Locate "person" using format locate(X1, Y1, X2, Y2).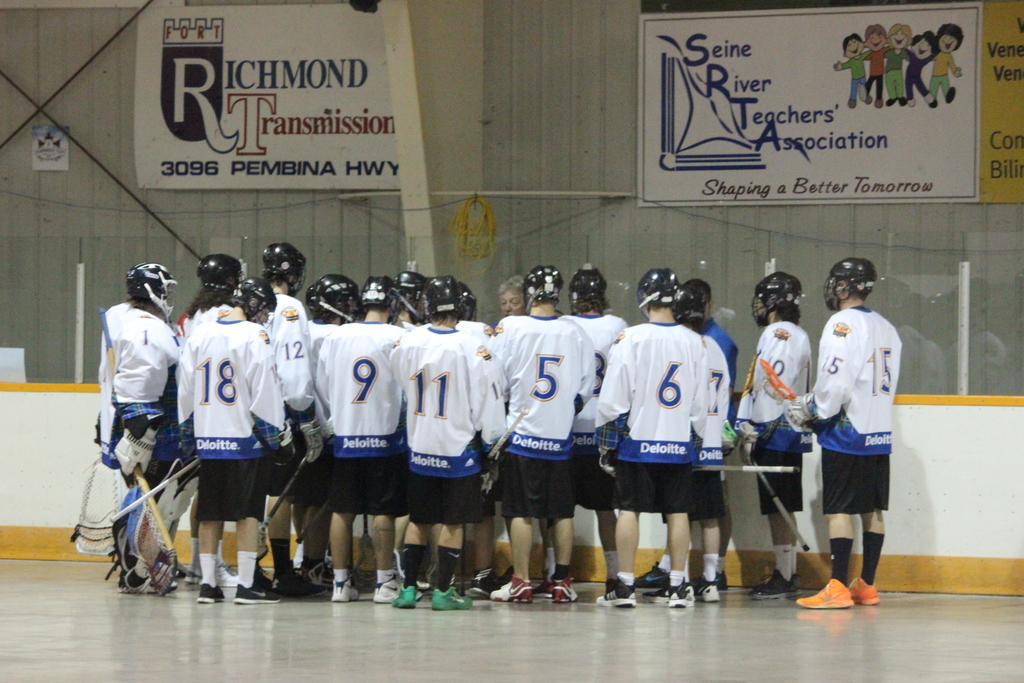
locate(258, 242, 308, 594).
